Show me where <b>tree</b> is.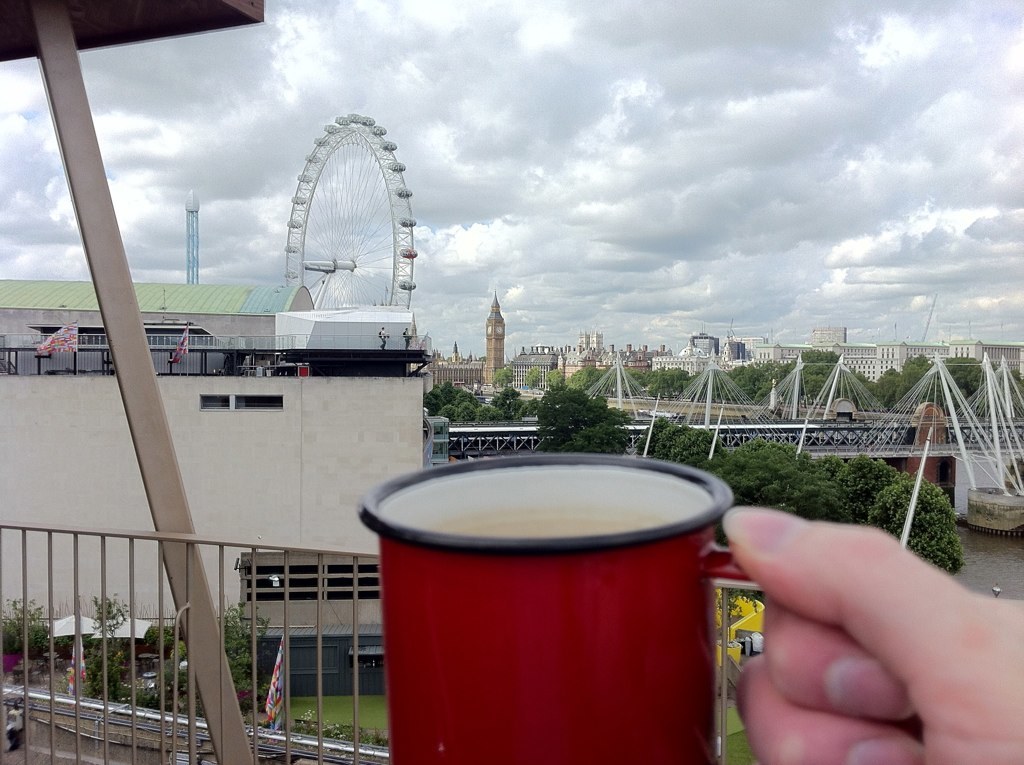
<b>tree</b> is at (876,366,899,403).
